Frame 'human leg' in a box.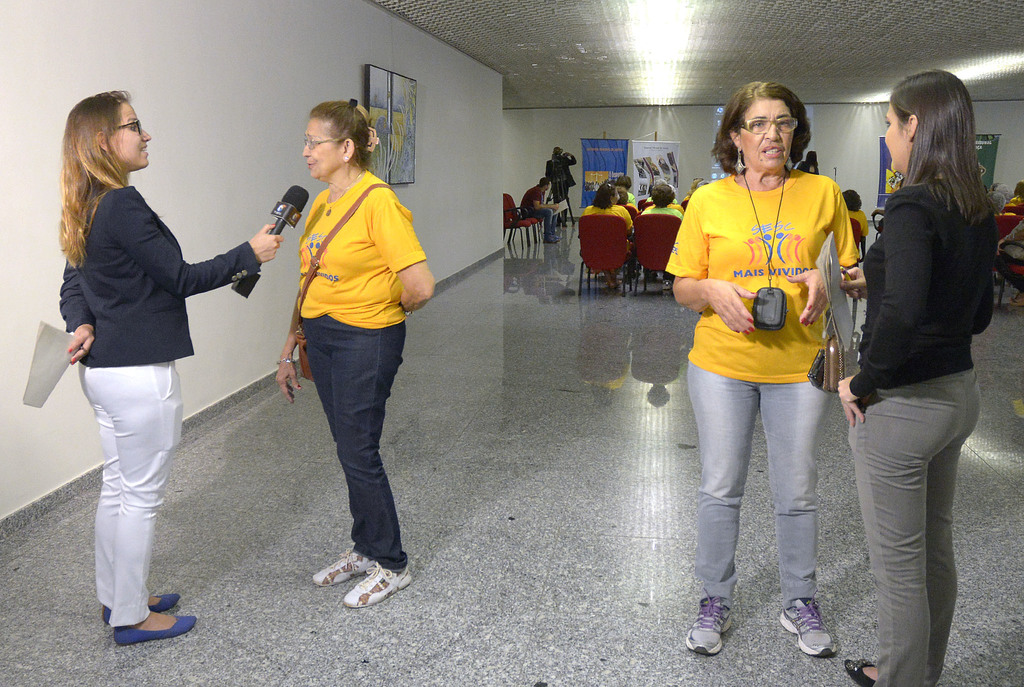
x1=302 y1=314 x2=376 y2=586.
